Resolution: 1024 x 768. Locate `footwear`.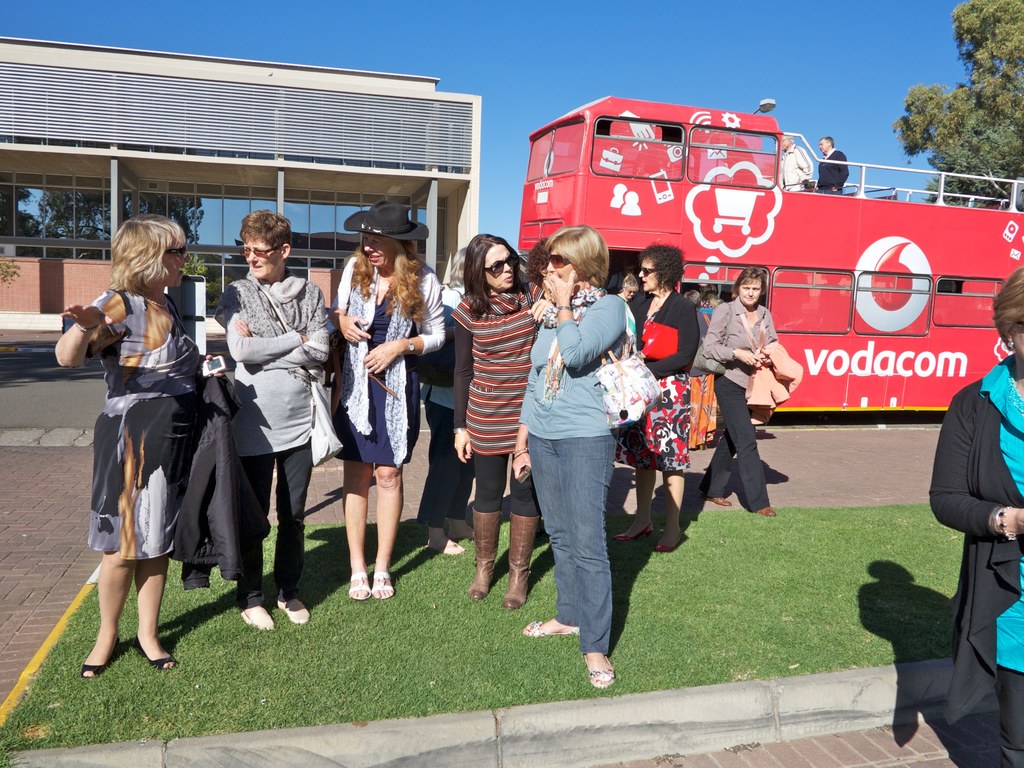
pyautogui.locateOnScreen(655, 530, 685, 551).
